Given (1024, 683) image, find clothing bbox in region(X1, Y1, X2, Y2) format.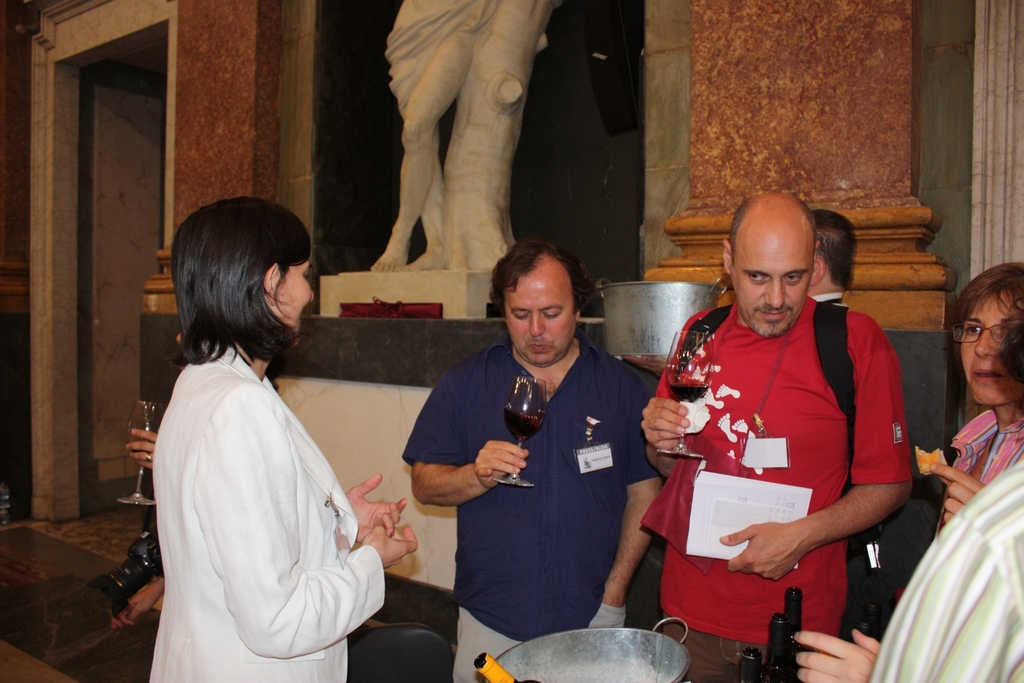
region(933, 402, 1023, 540).
